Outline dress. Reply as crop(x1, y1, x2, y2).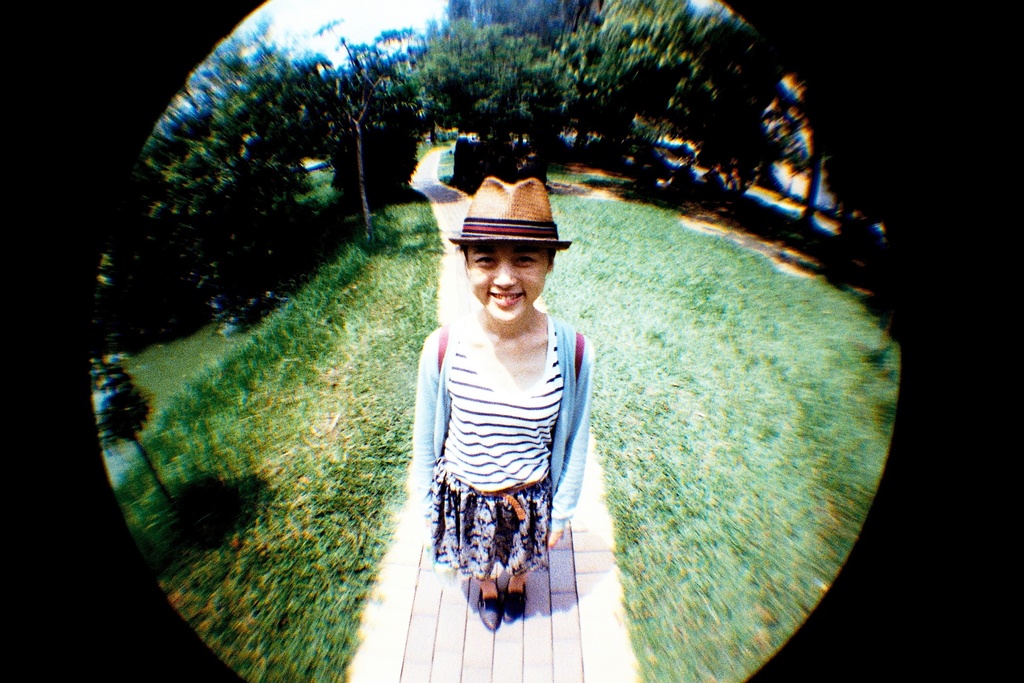
crop(399, 272, 587, 589).
